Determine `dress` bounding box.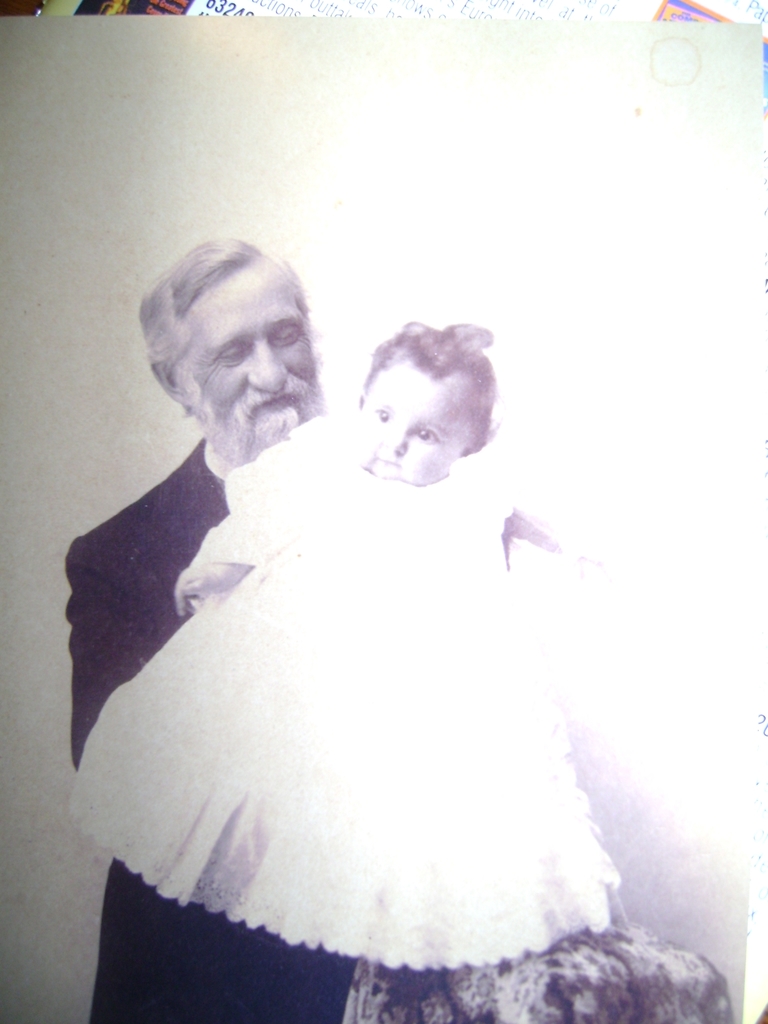
Determined: crop(68, 415, 625, 966).
